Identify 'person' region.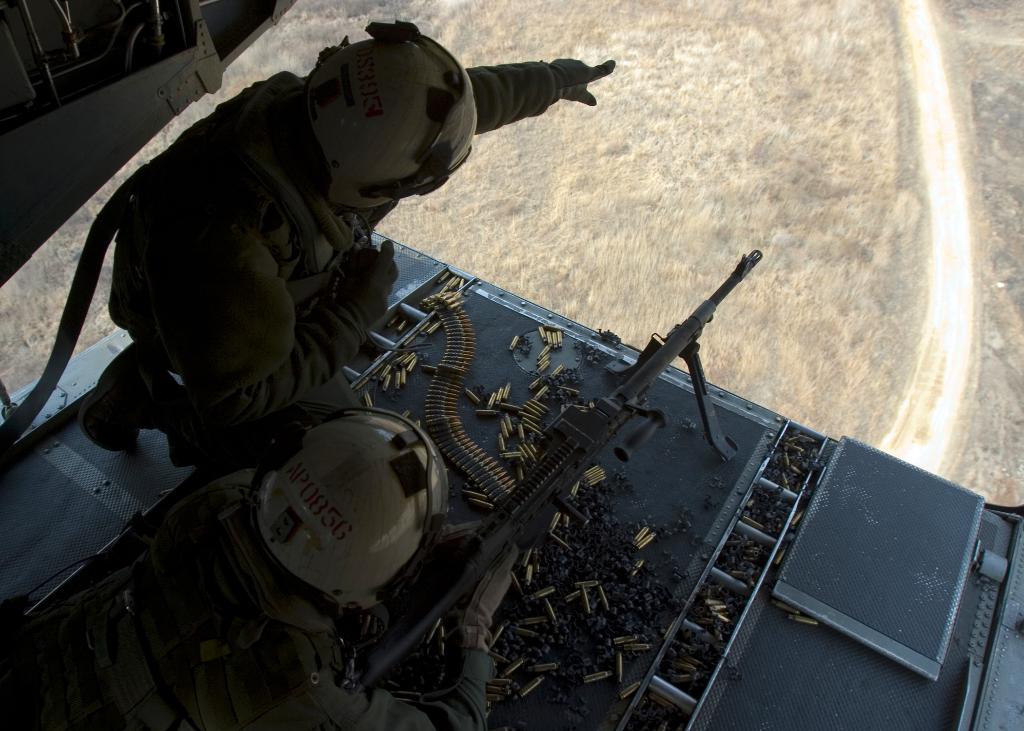
Region: pyautogui.locateOnScreen(108, 18, 618, 466).
